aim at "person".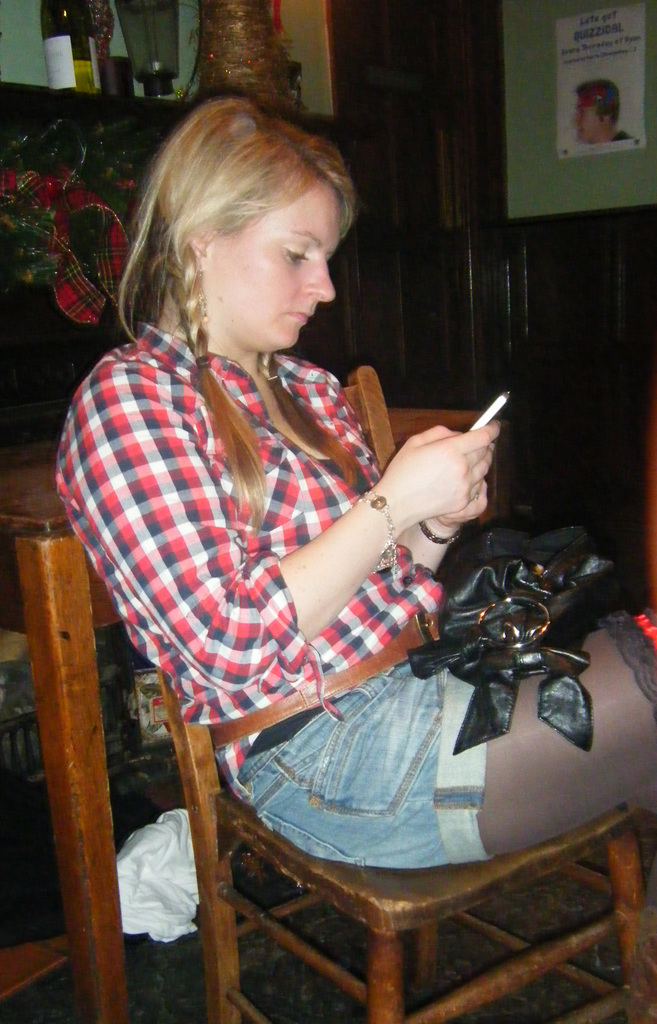
Aimed at left=147, top=108, right=539, bottom=945.
